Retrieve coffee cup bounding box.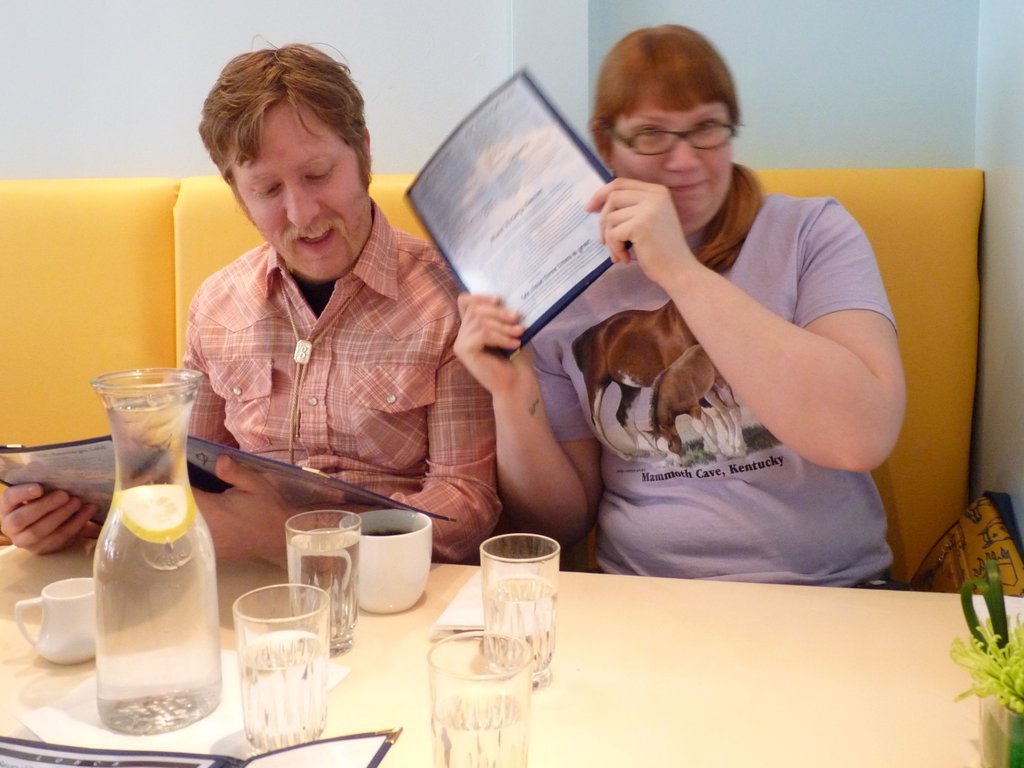
Bounding box: 12:576:109:662.
